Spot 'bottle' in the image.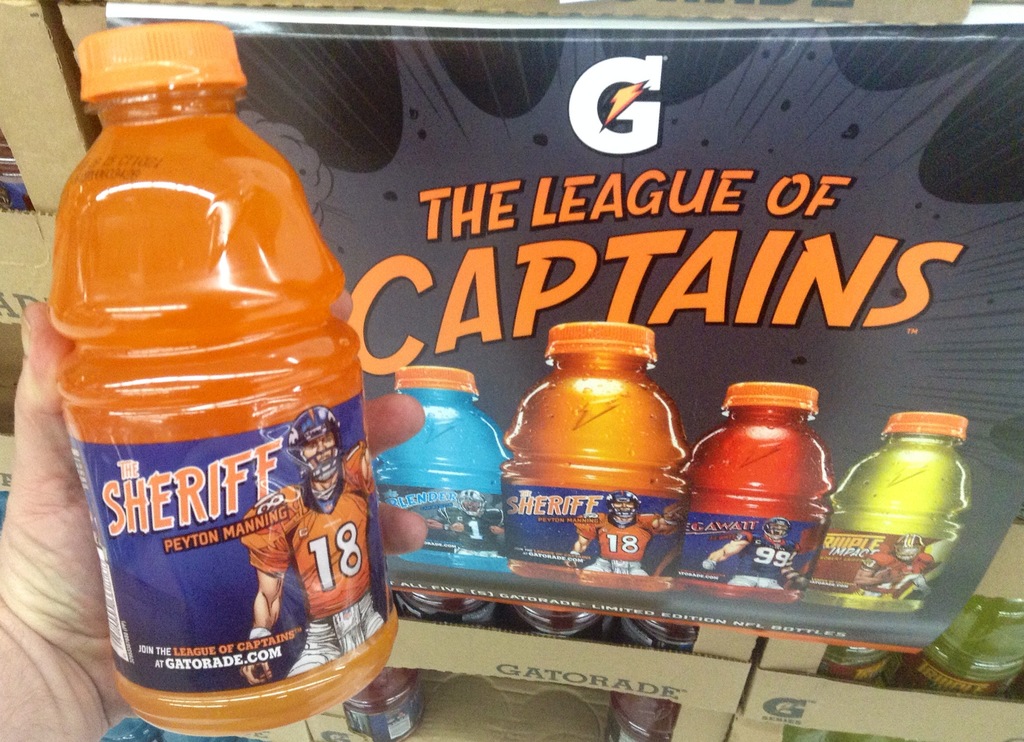
'bottle' found at select_region(504, 318, 691, 651).
